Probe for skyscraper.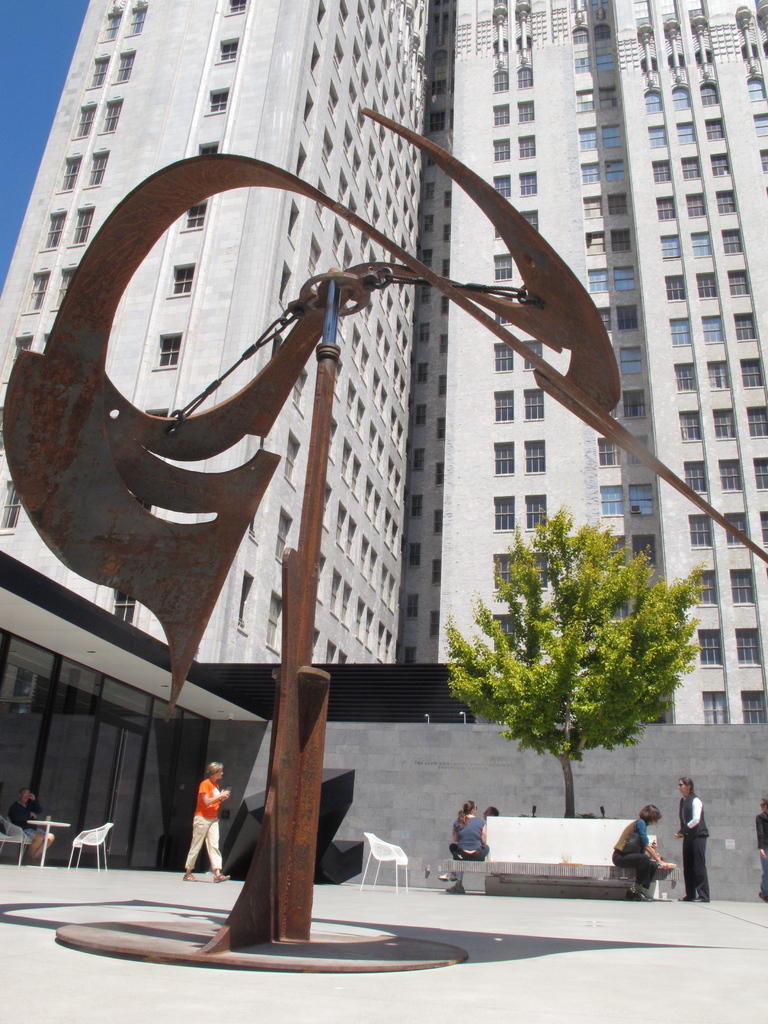
Probe result: x1=429 y1=0 x2=767 y2=723.
